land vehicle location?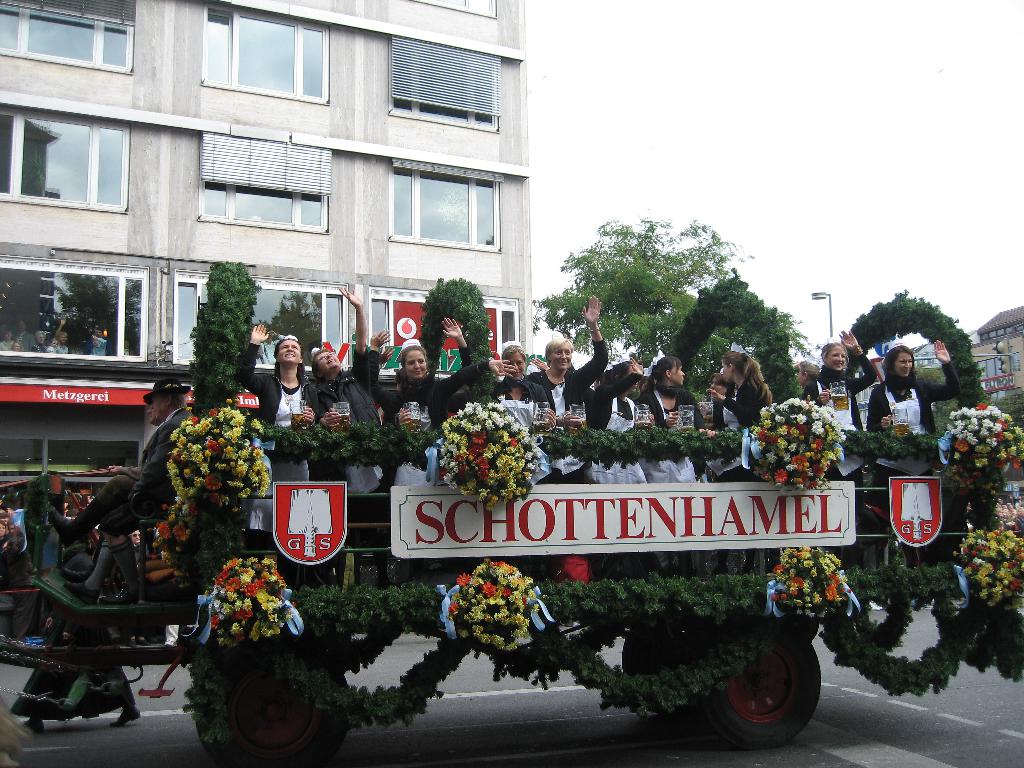
(left=81, top=254, right=921, bottom=726)
